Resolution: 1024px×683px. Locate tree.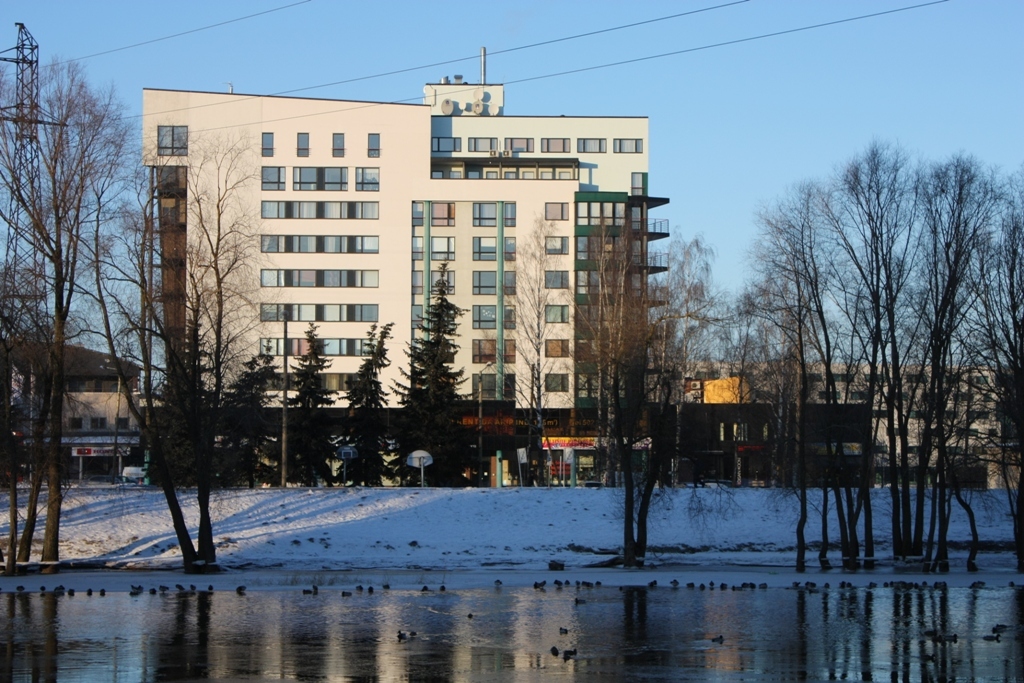
(292,330,337,485).
